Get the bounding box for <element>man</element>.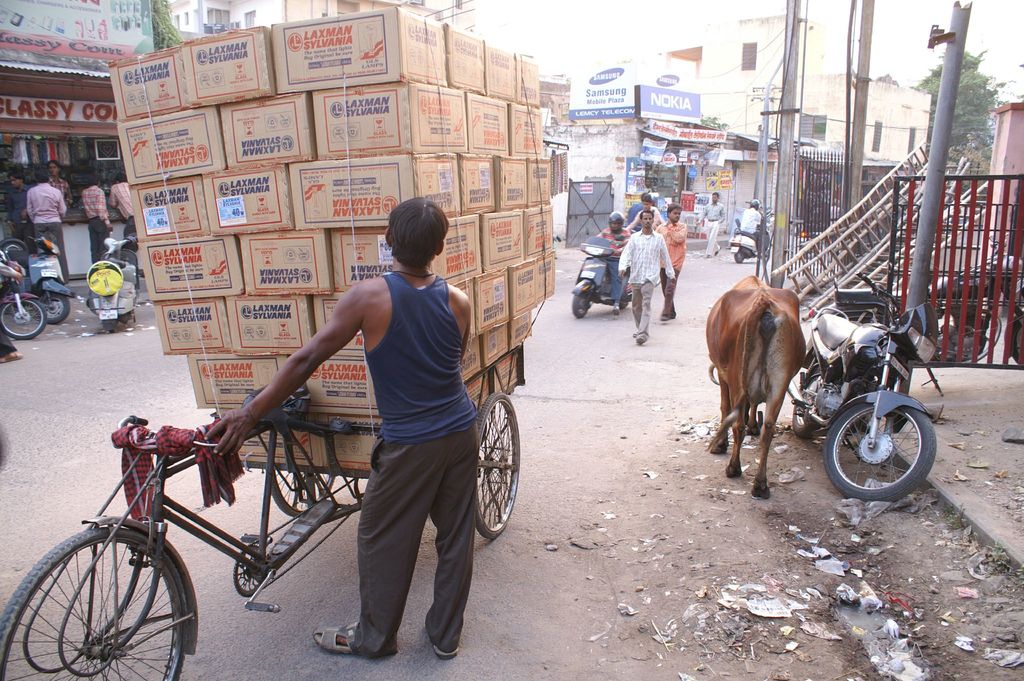
box(741, 197, 767, 249).
